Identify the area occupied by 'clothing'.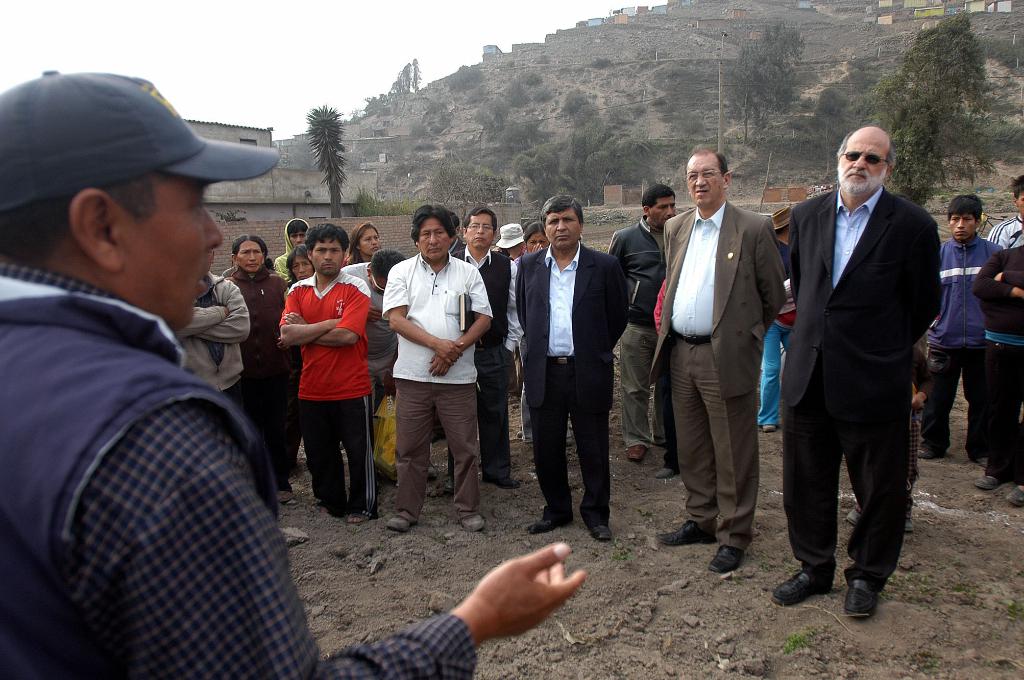
Area: detection(608, 215, 701, 436).
